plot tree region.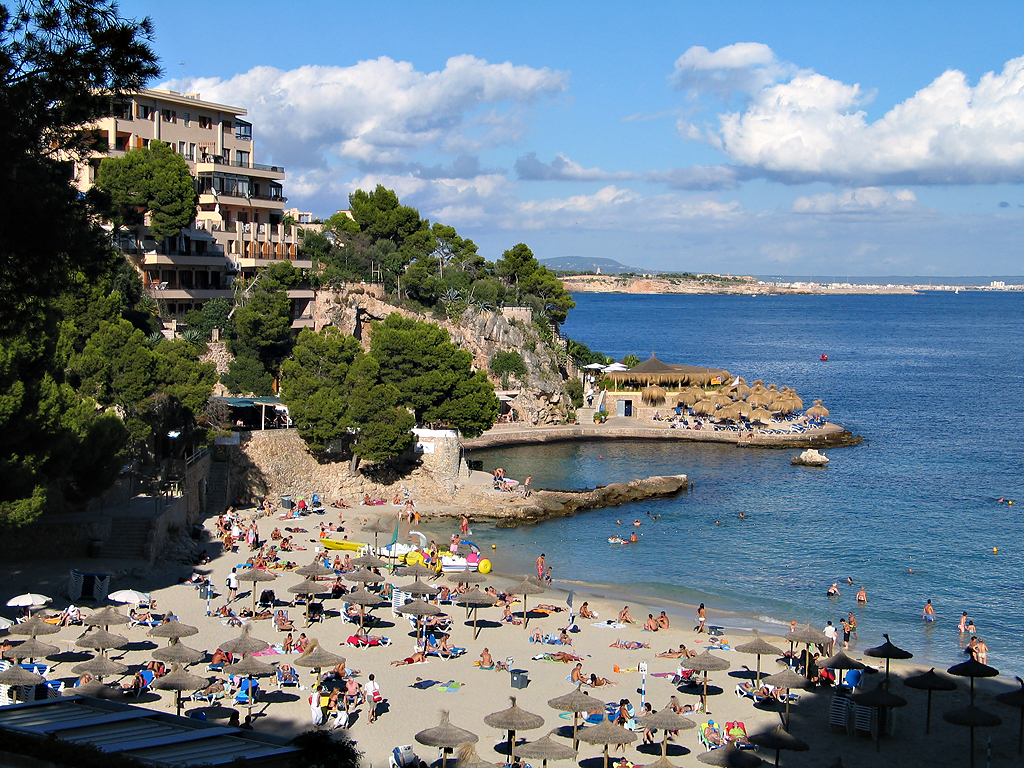
Plotted at (275,327,416,493).
